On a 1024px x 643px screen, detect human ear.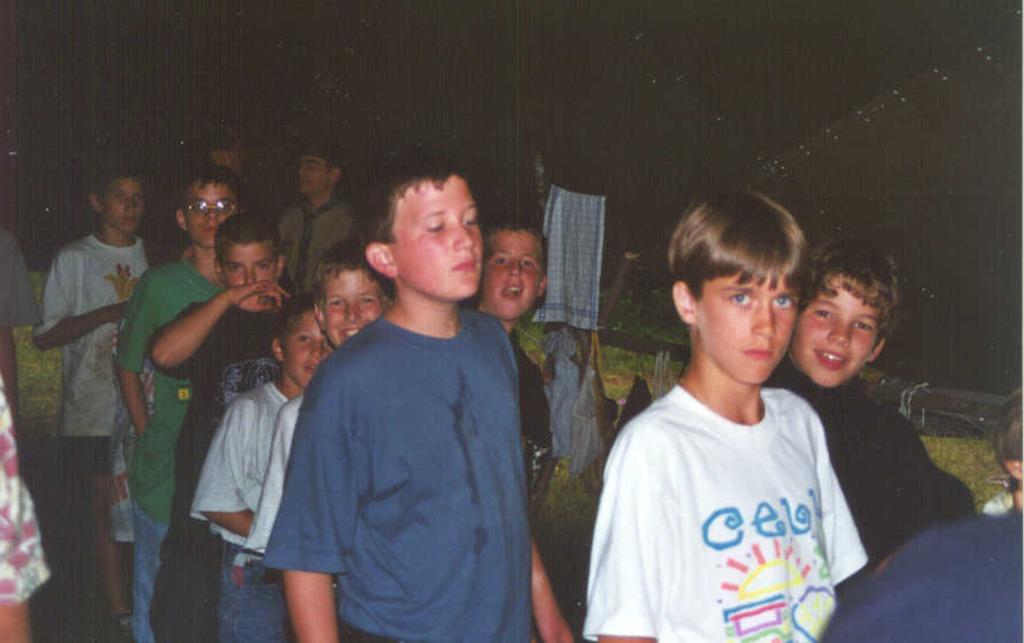
rect(537, 278, 547, 298).
